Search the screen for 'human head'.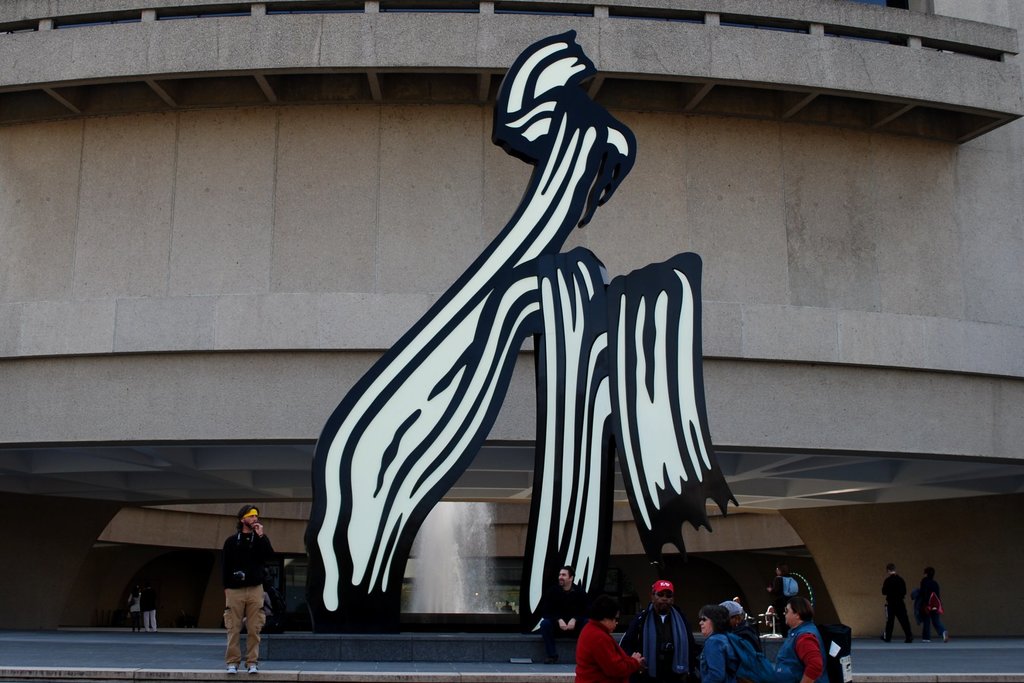
Found at detection(557, 564, 573, 589).
